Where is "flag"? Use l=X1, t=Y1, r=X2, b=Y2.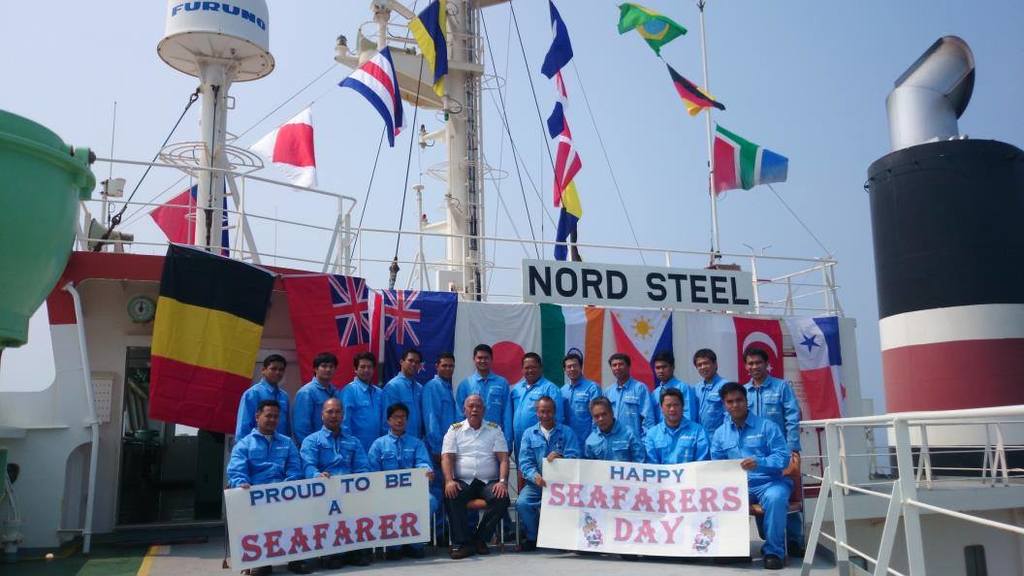
l=658, t=58, r=726, b=115.
